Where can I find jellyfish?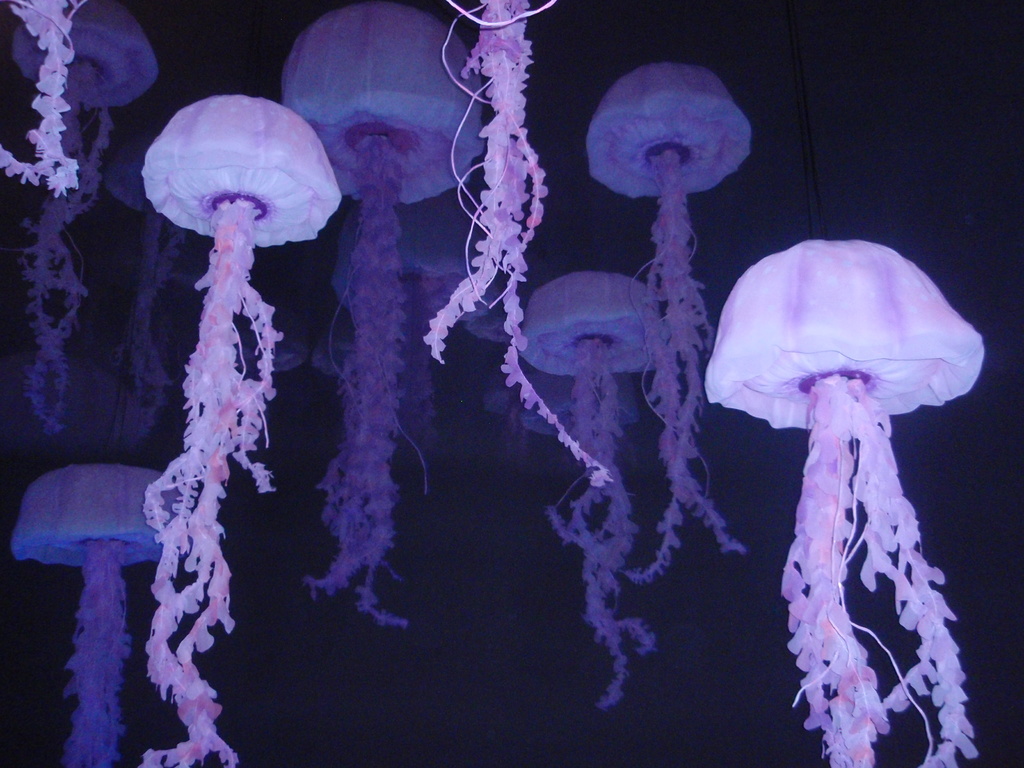
You can find it at rect(722, 234, 972, 755).
